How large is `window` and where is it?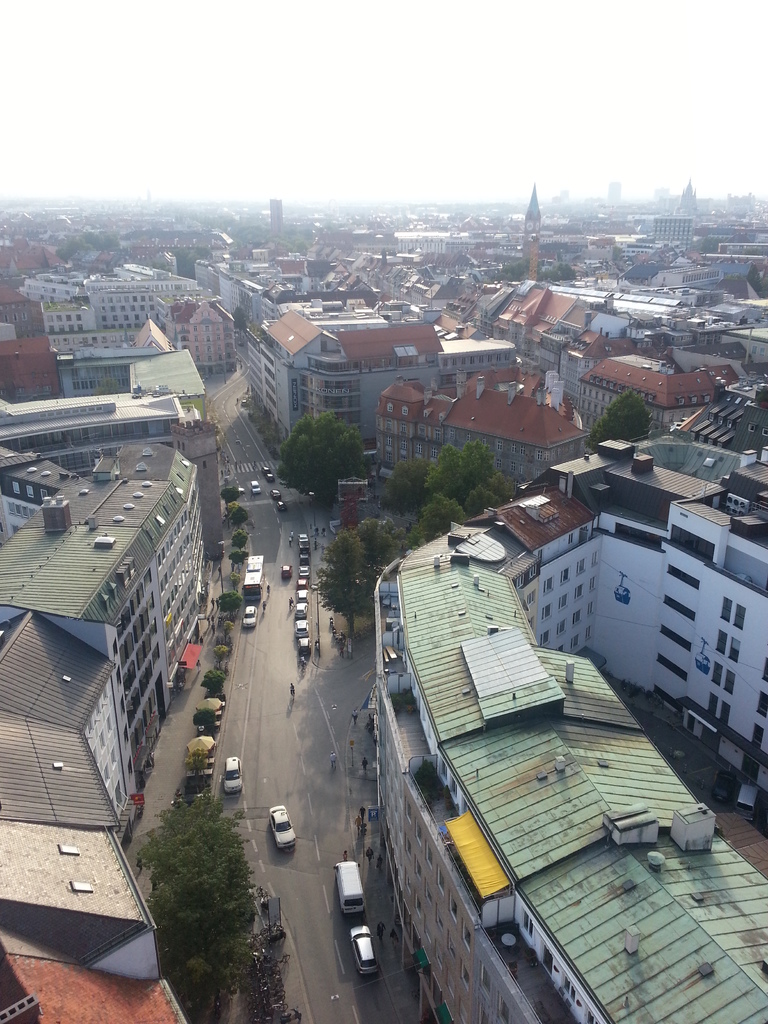
Bounding box: region(591, 550, 601, 568).
